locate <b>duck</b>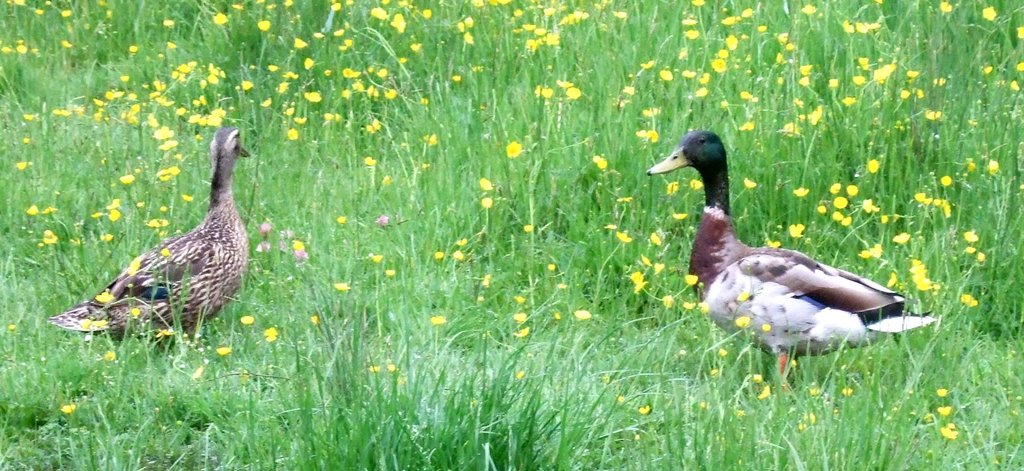
651 125 940 382
